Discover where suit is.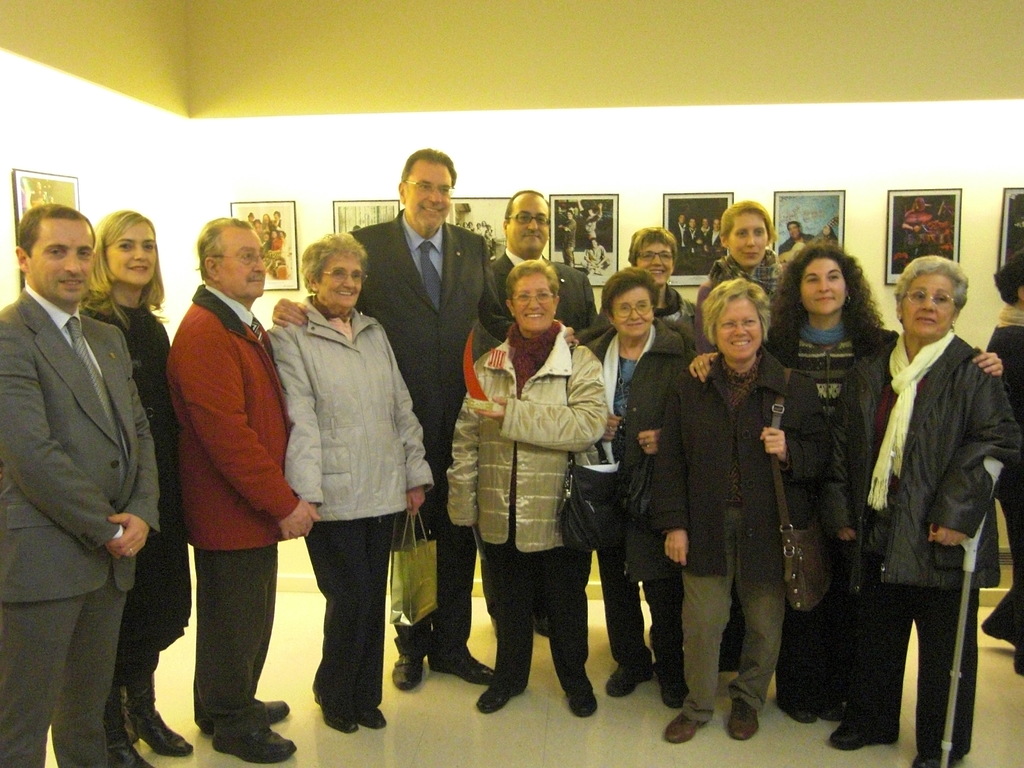
Discovered at Rect(341, 212, 518, 662).
